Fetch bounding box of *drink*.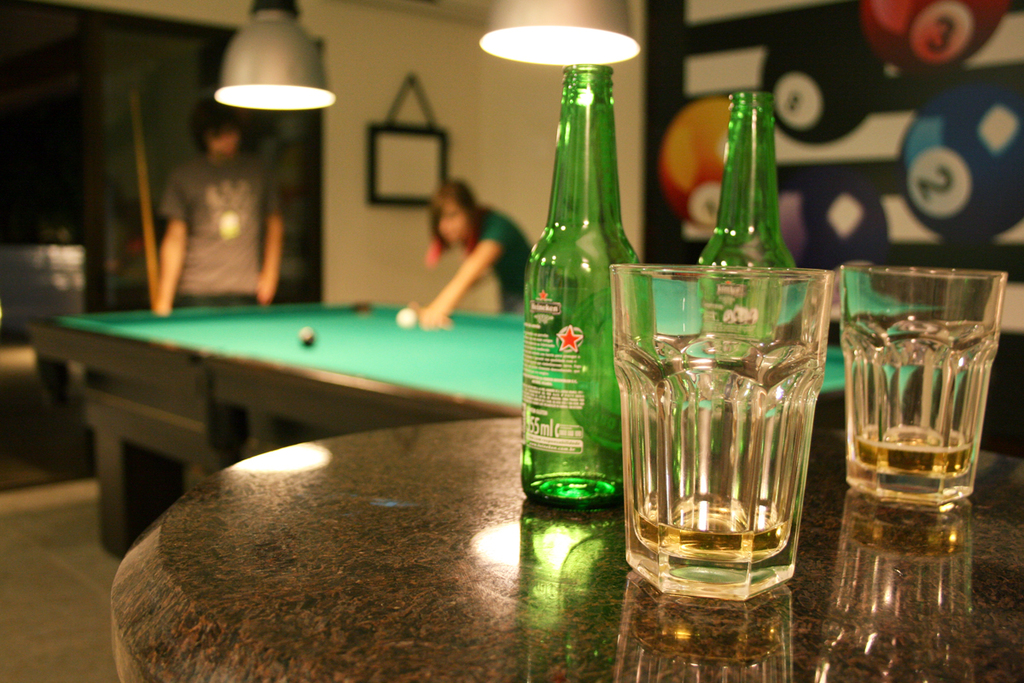
Bbox: select_region(847, 425, 980, 506).
